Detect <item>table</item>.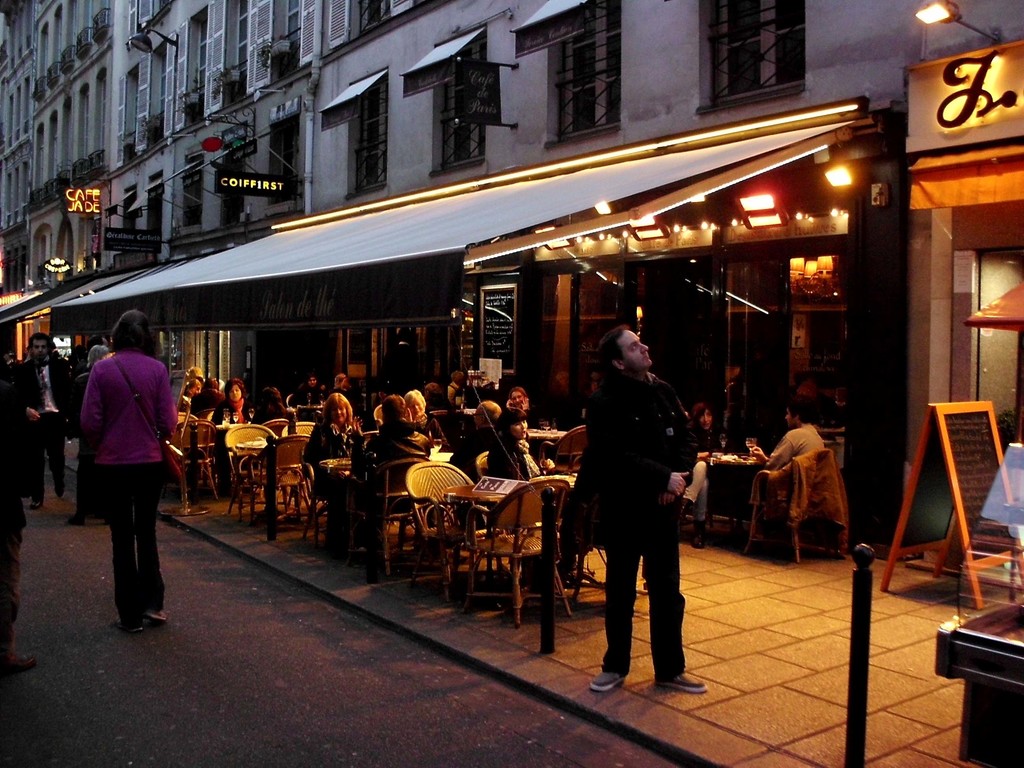
Detected at [219, 420, 241, 431].
